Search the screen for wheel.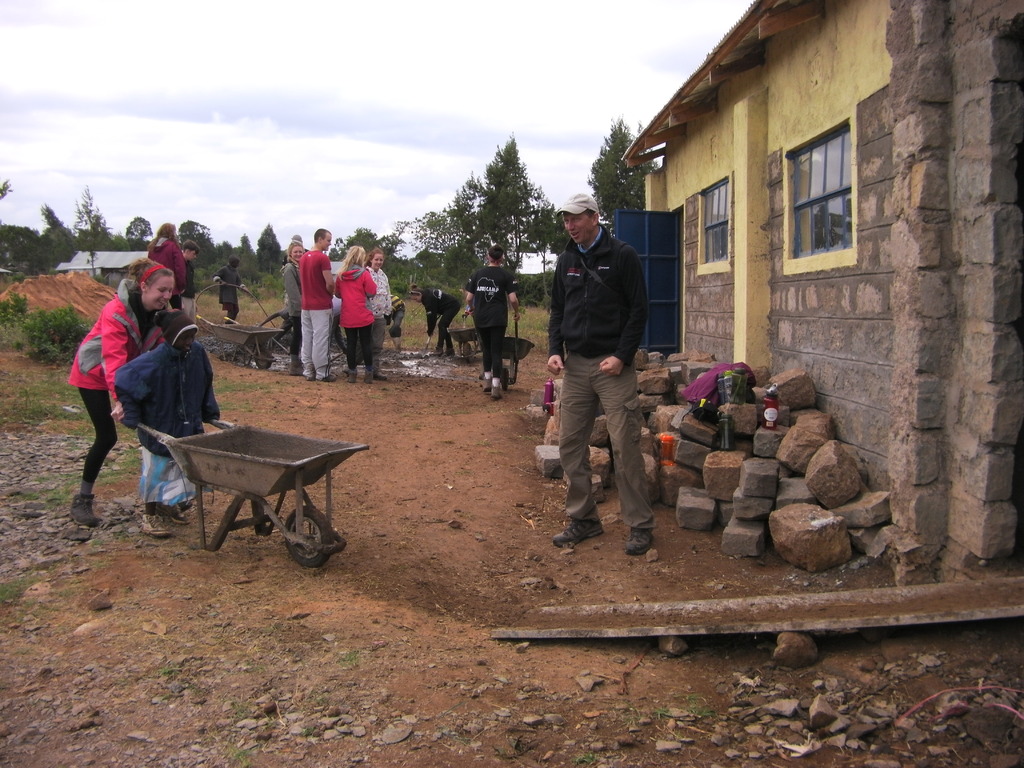
Found at <box>461,344,472,361</box>.
